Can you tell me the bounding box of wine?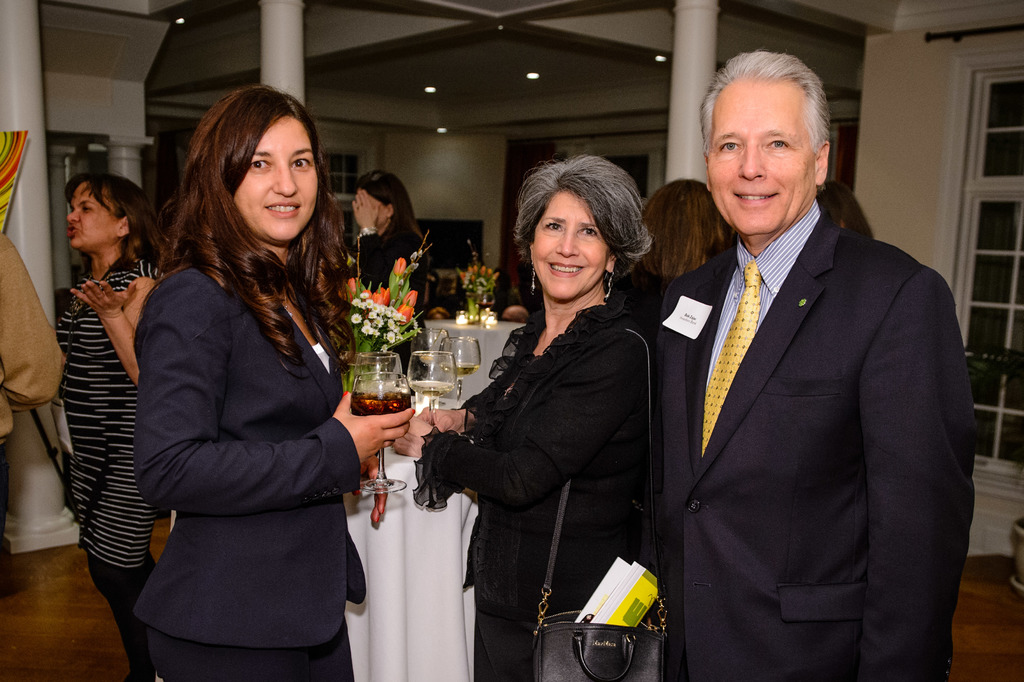
region(408, 379, 451, 396).
